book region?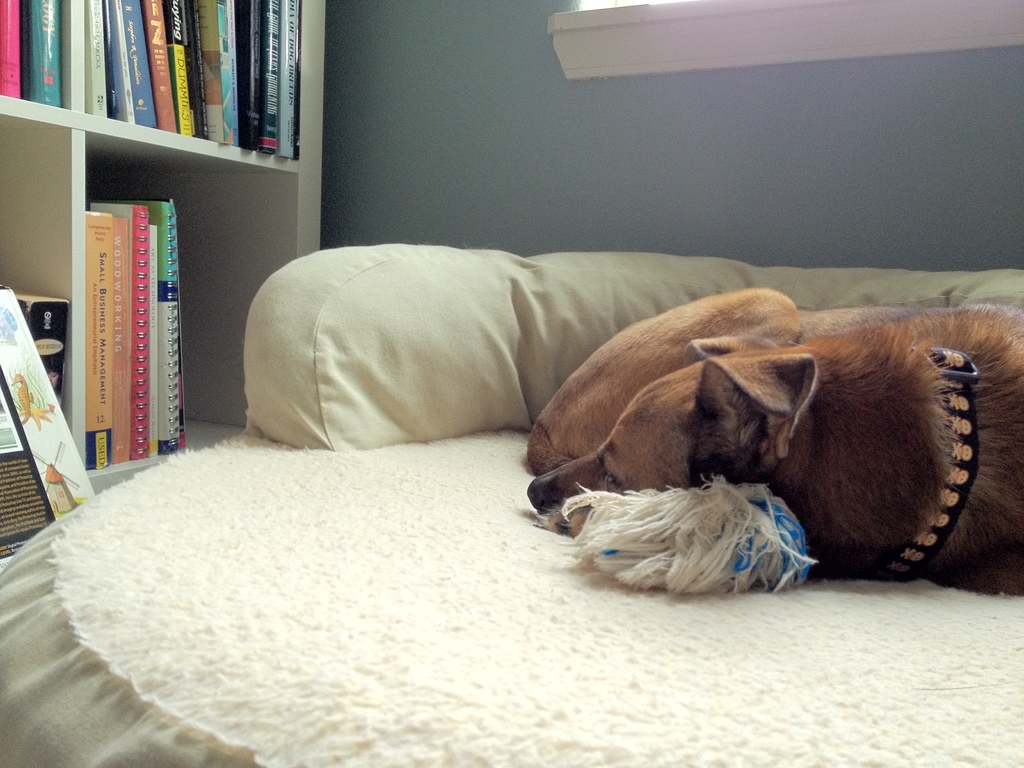
(0,1,24,98)
